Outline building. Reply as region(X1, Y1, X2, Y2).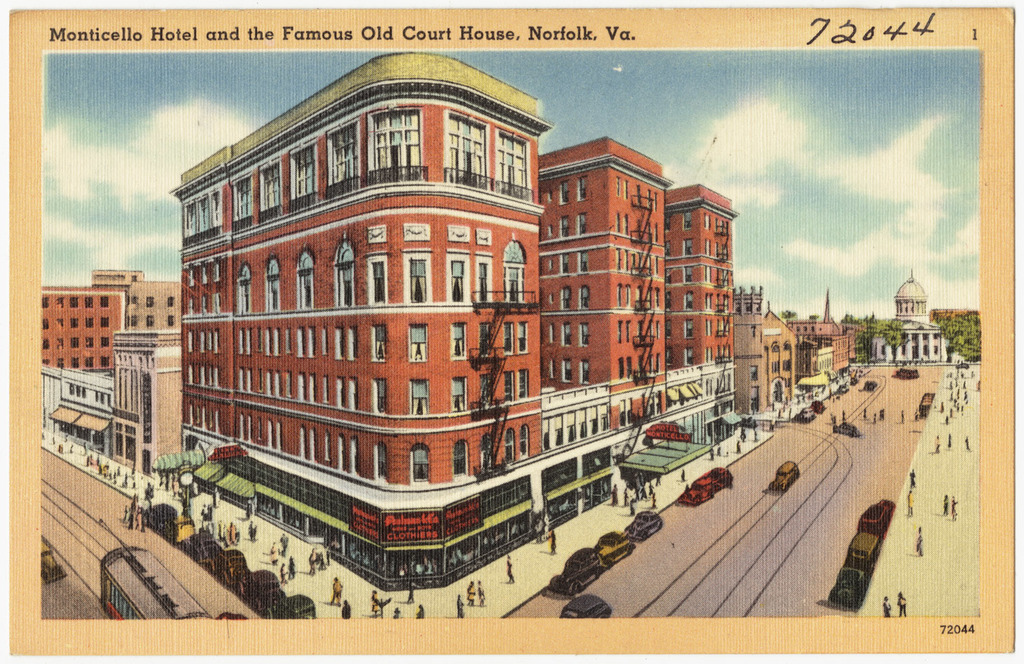
region(89, 270, 177, 330).
